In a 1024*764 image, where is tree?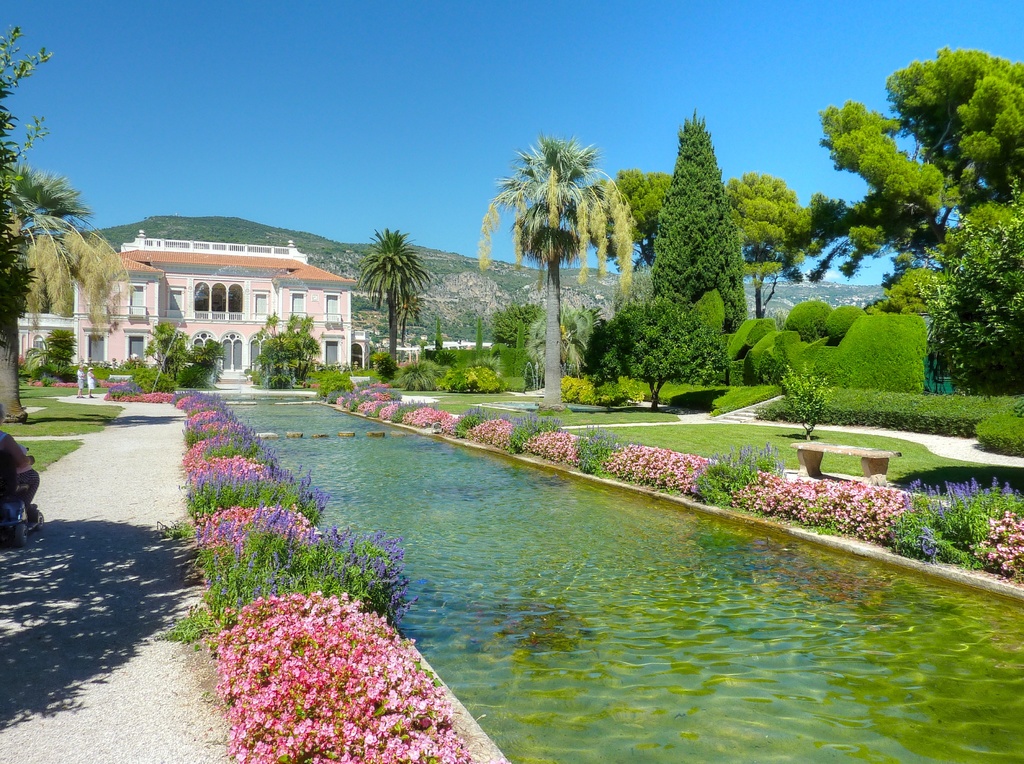
pyautogui.locateOnScreen(433, 316, 445, 349).
